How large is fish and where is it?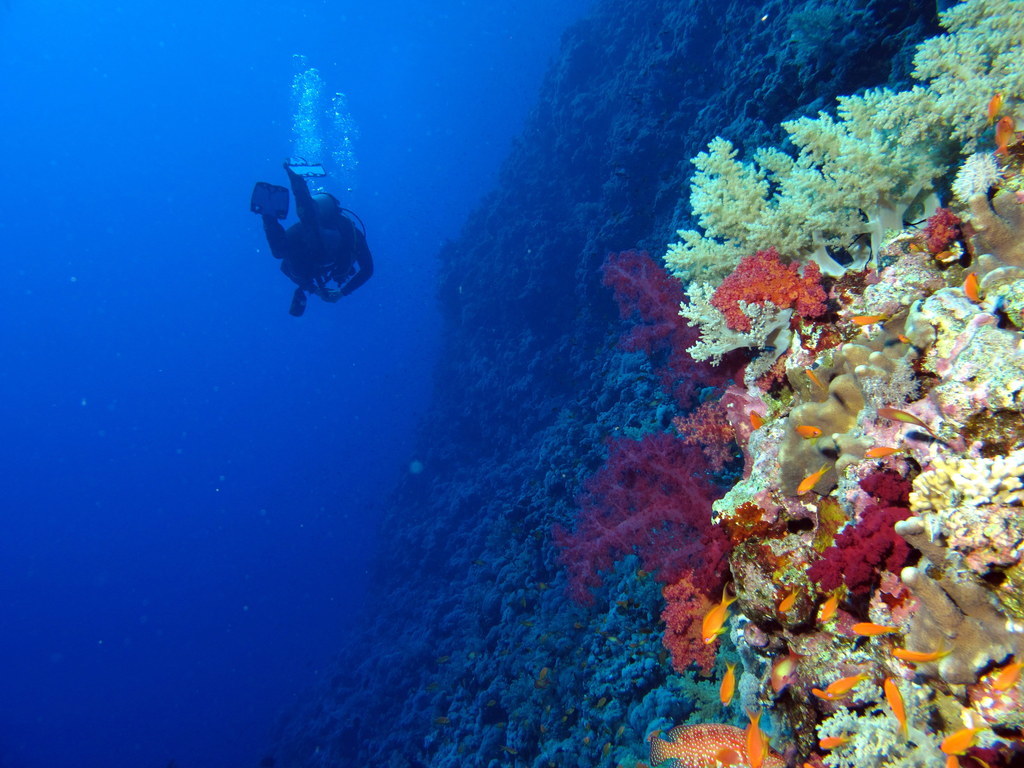
Bounding box: locate(880, 678, 910, 739).
